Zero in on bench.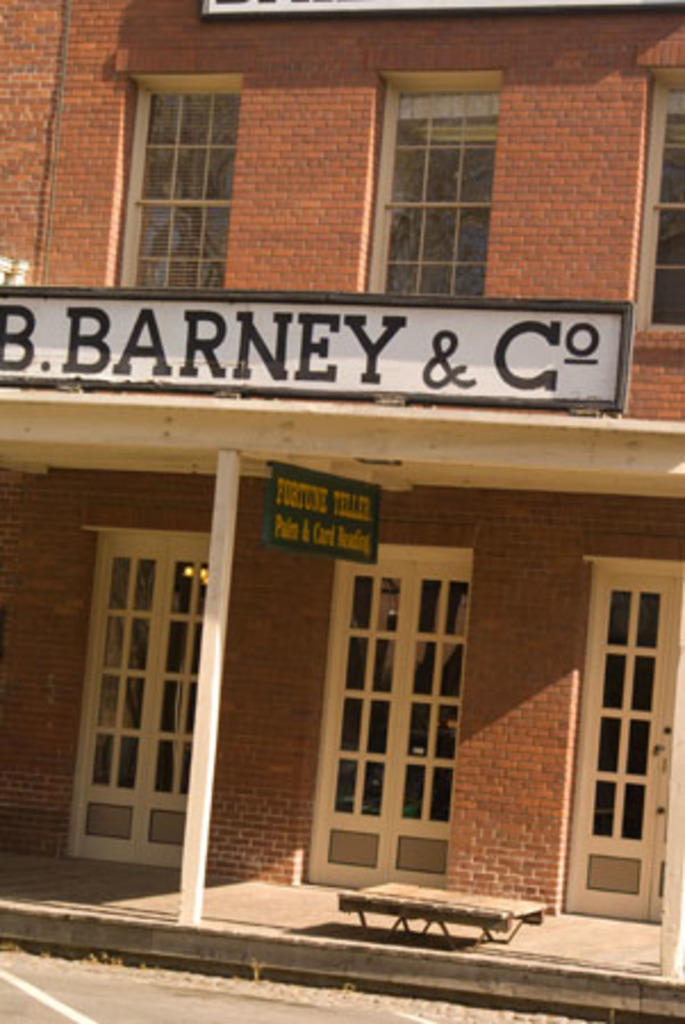
Zeroed in: 341/878/542/949.
